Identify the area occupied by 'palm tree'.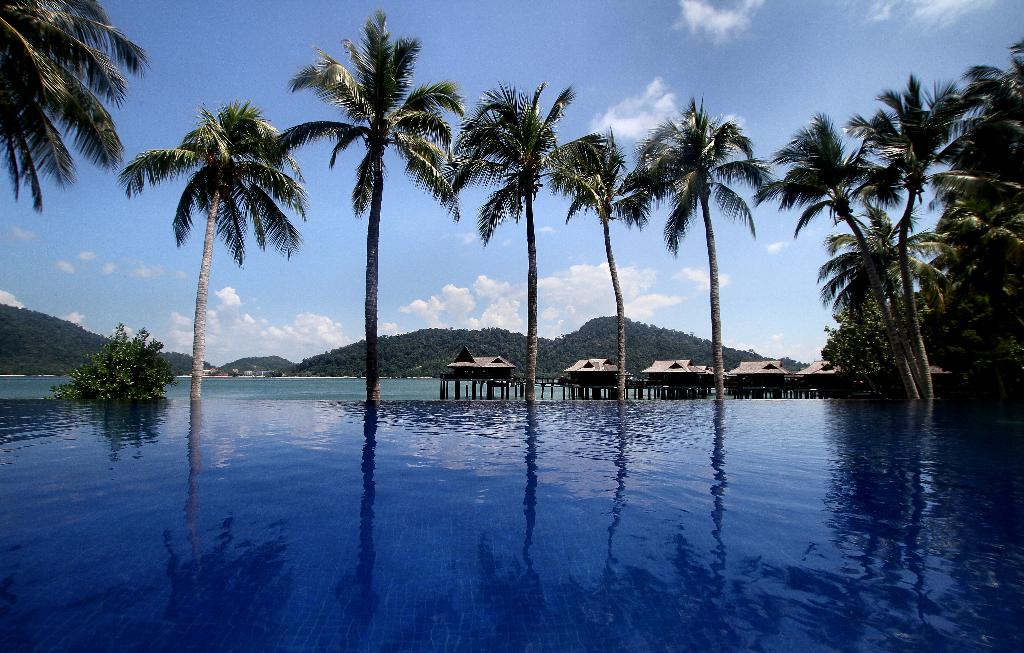
Area: bbox=(637, 94, 771, 425).
